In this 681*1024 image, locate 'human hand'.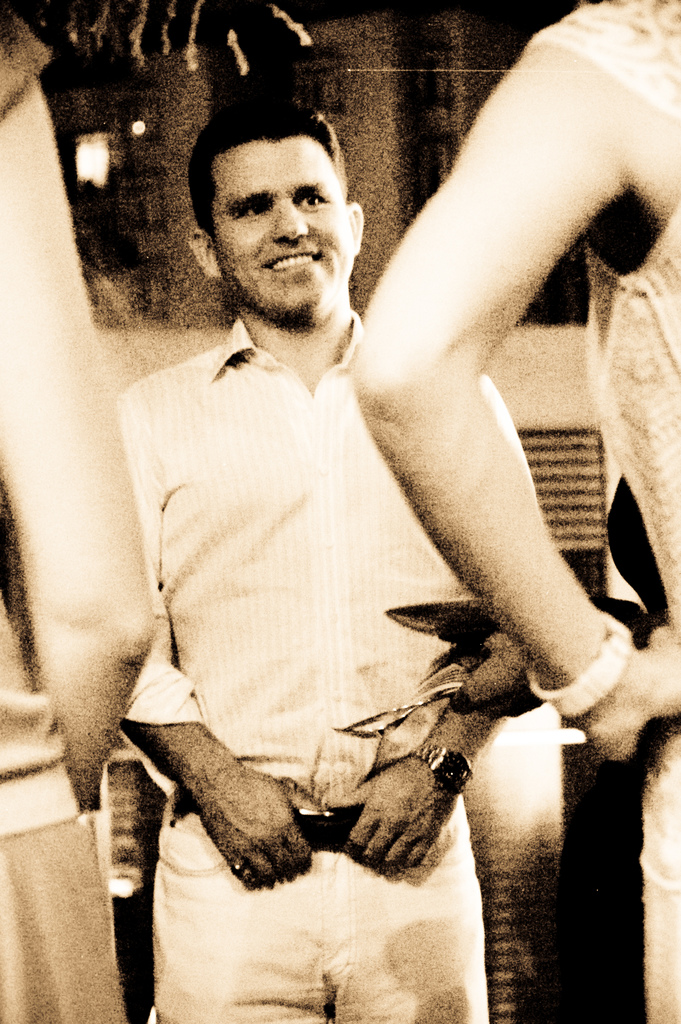
Bounding box: left=579, top=619, right=680, bottom=762.
